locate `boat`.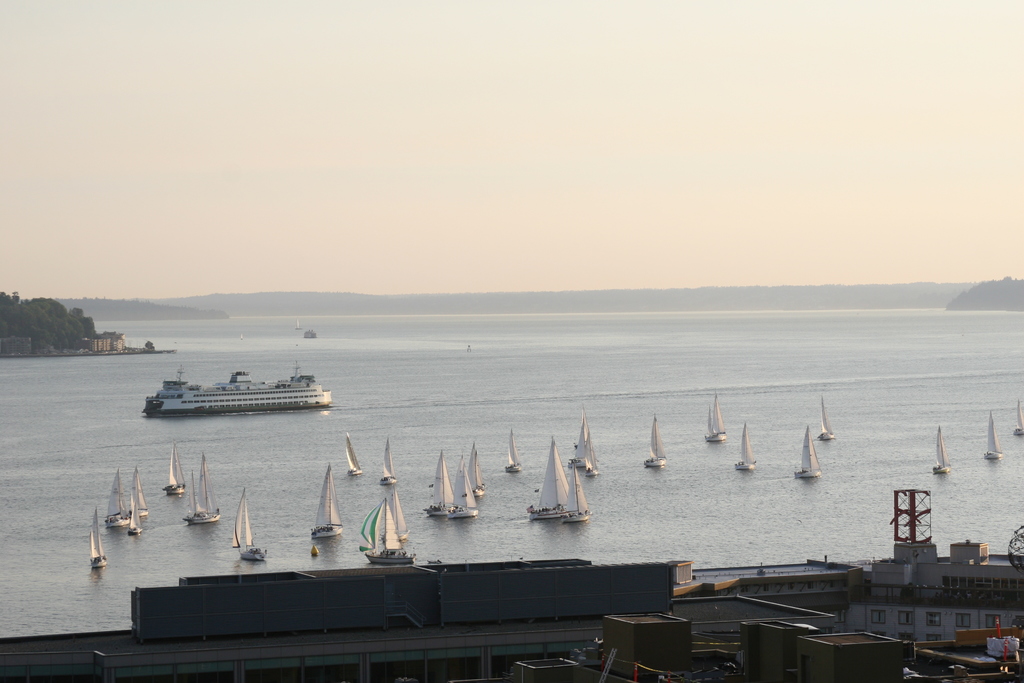
Bounding box: [left=90, top=510, right=105, bottom=569].
